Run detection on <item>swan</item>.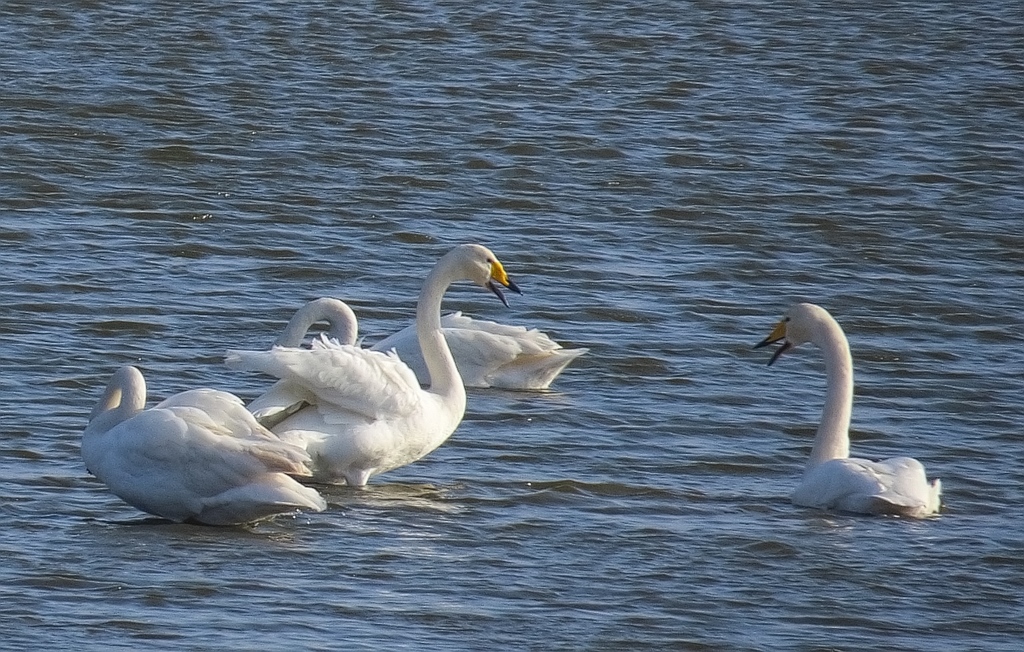
Result: detection(221, 242, 521, 487).
